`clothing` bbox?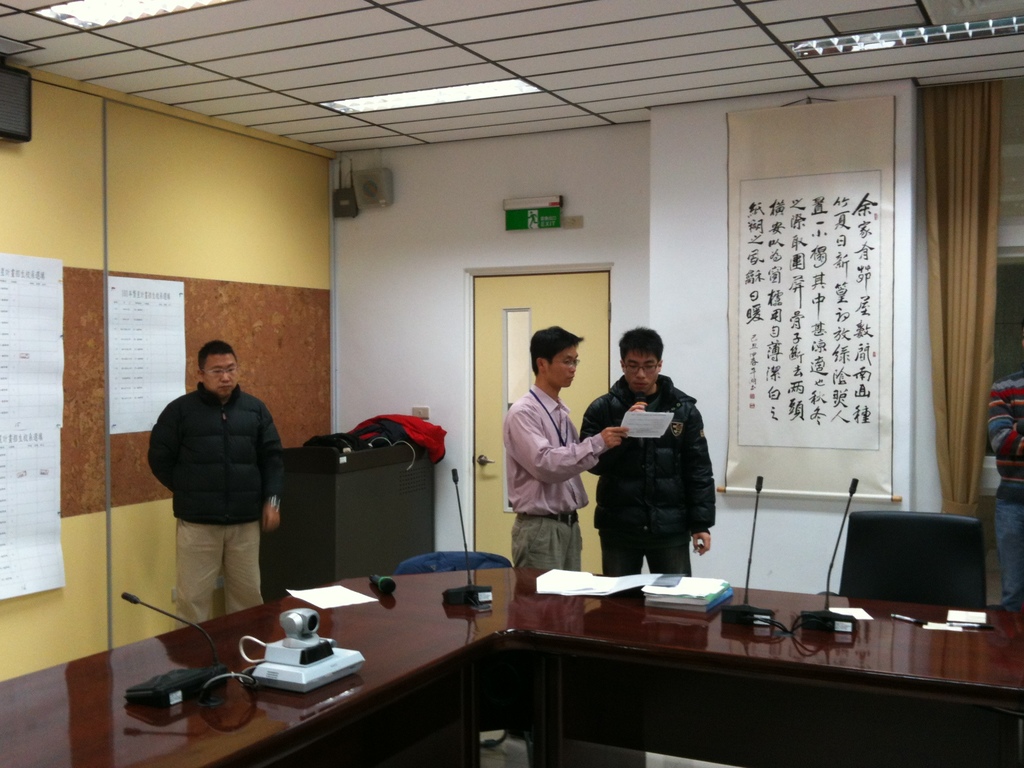
[left=143, top=380, right=275, bottom=631]
